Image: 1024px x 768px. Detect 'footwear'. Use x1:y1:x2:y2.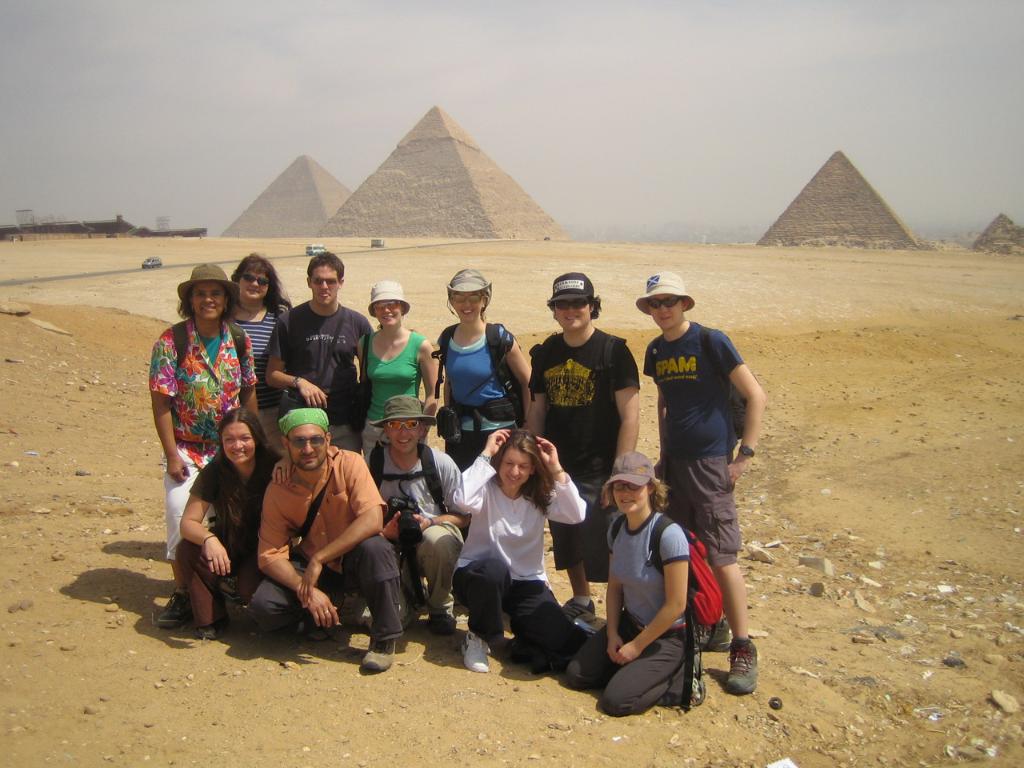
562:600:600:622.
